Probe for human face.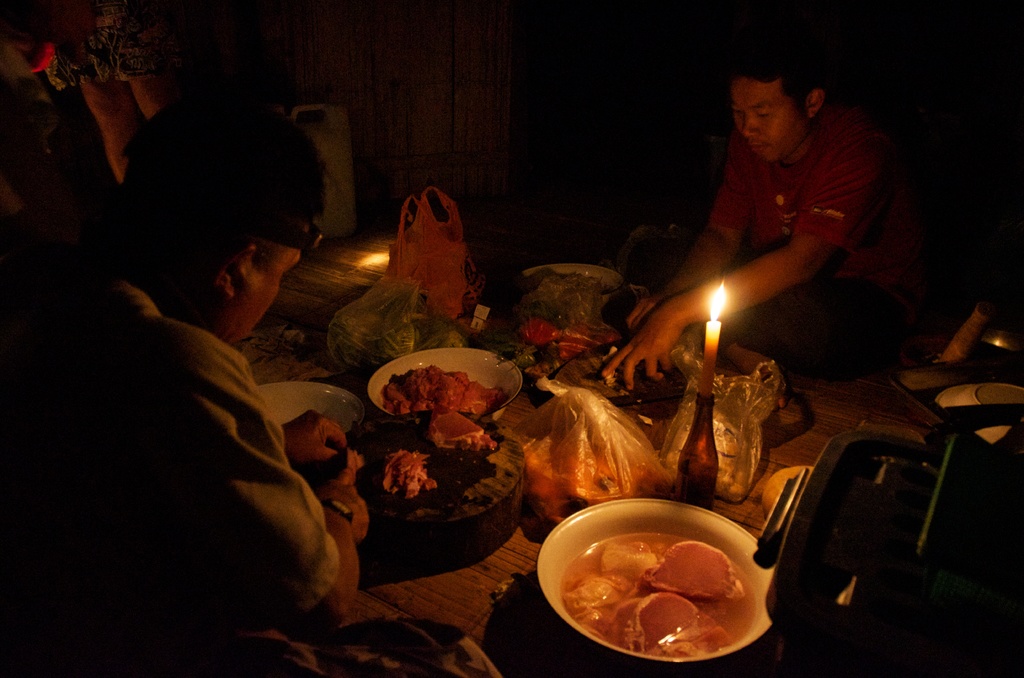
Probe result: box(231, 249, 302, 349).
